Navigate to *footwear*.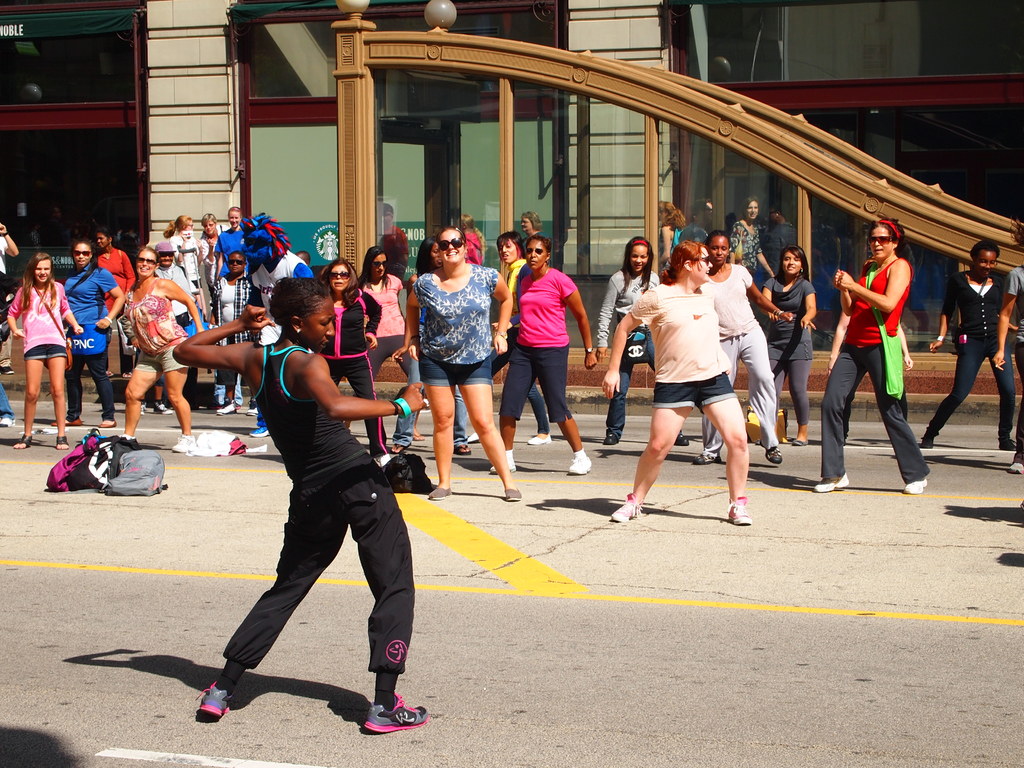
Navigation target: bbox=(691, 449, 723, 464).
